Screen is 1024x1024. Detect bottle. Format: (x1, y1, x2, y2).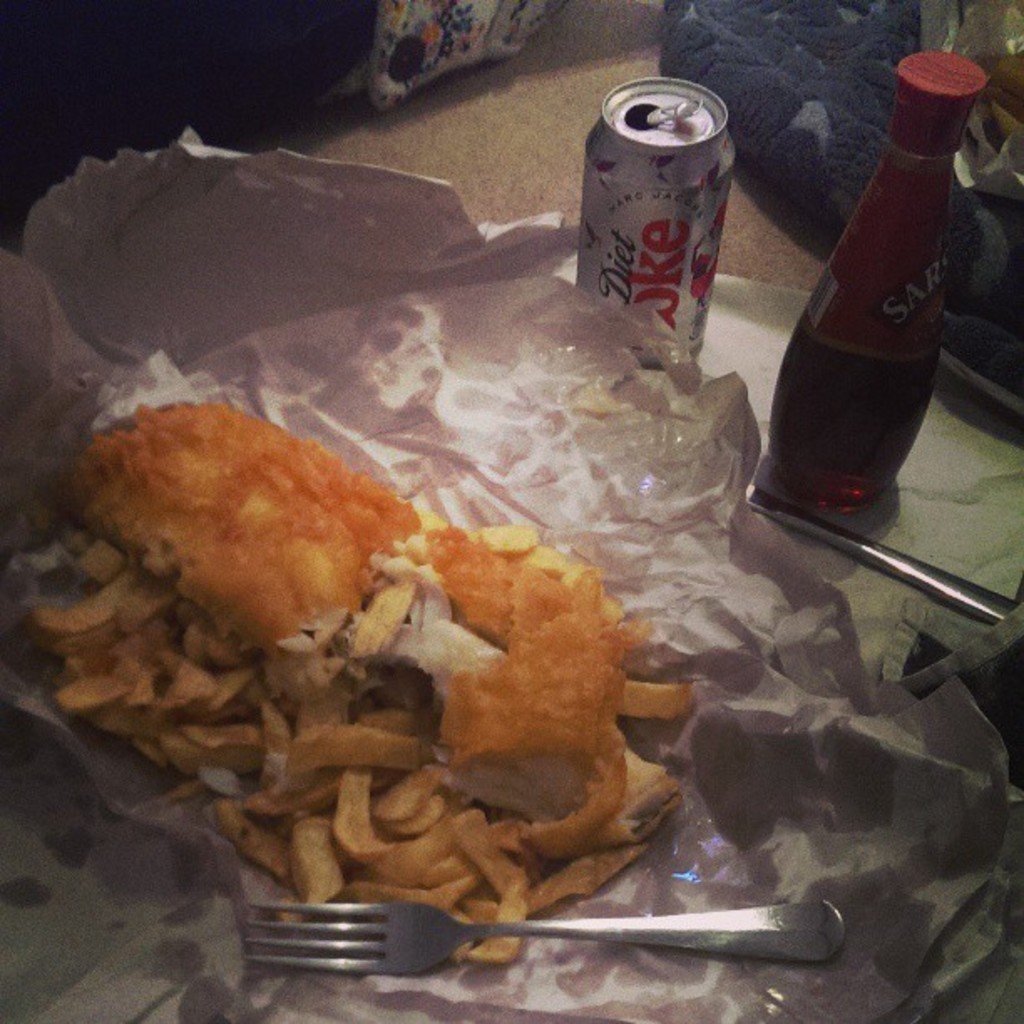
(758, 45, 989, 499).
